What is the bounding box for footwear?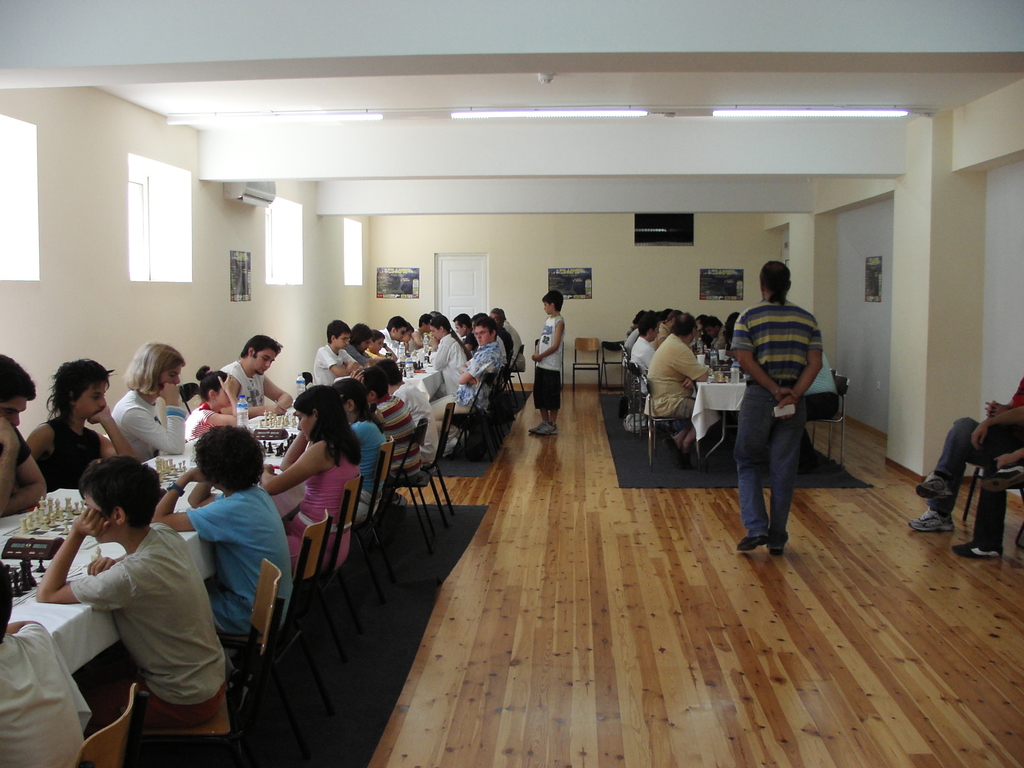
rect(915, 478, 957, 502).
